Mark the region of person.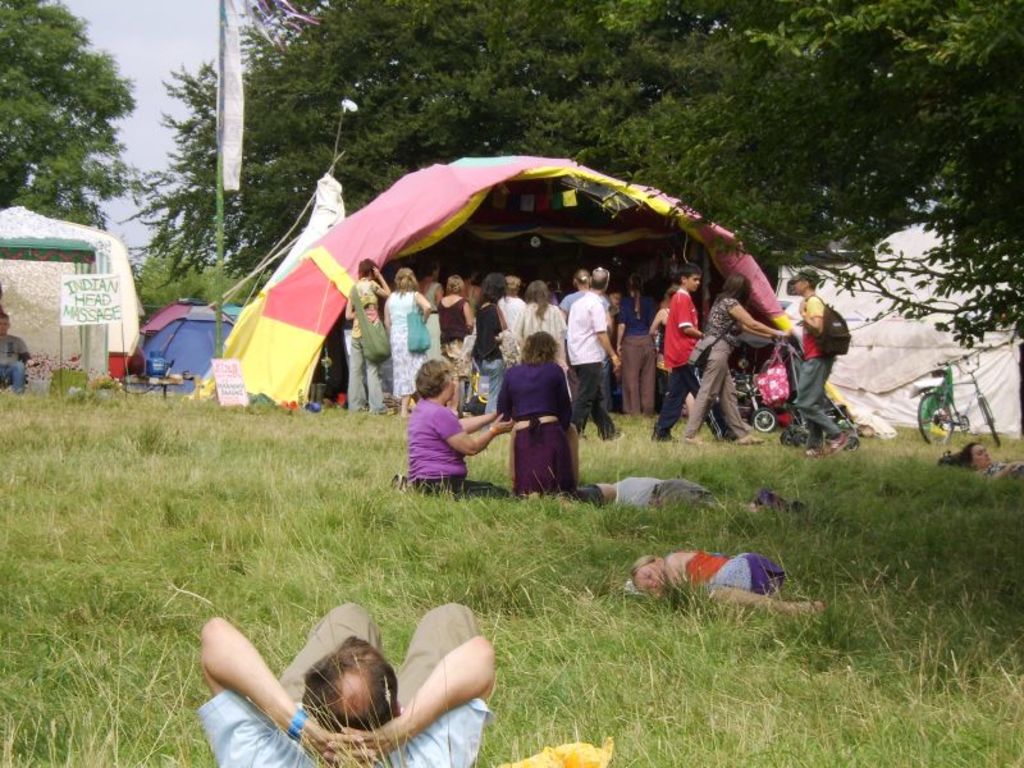
Region: rect(0, 317, 38, 408).
